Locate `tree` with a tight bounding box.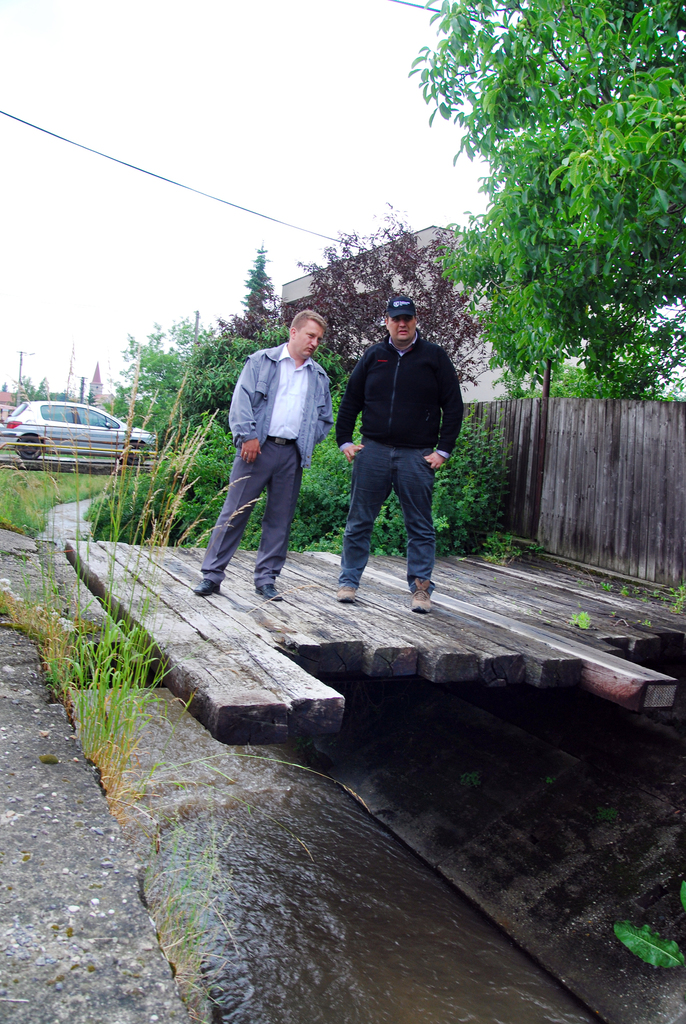
l=86, t=388, r=96, b=405.
